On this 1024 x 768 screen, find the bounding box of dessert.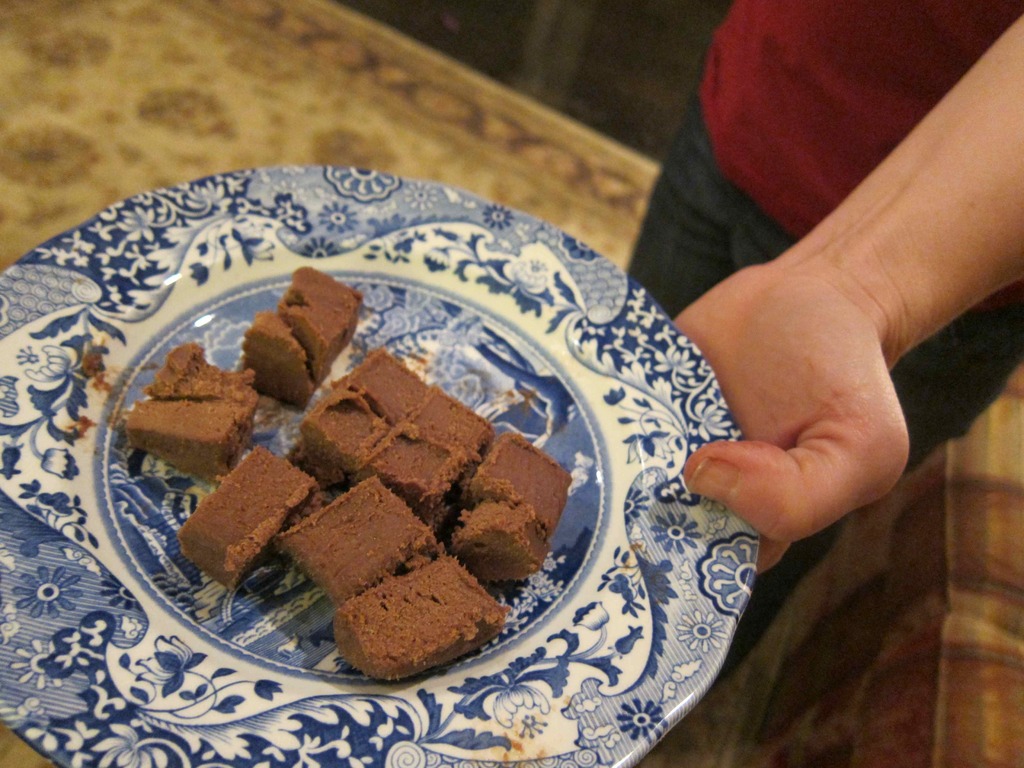
Bounding box: (116,328,588,698).
